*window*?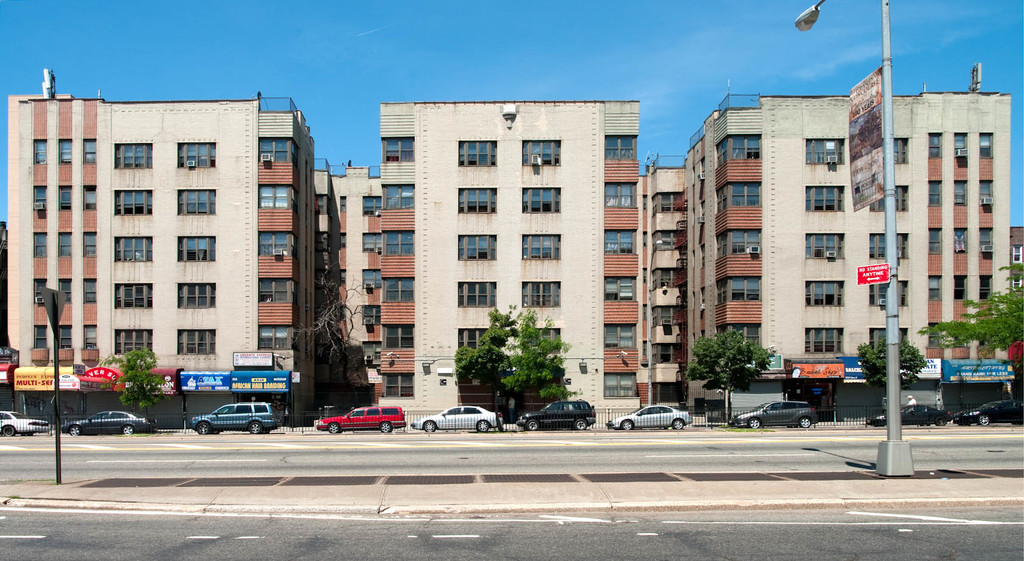
(175, 141, 215, 170)
